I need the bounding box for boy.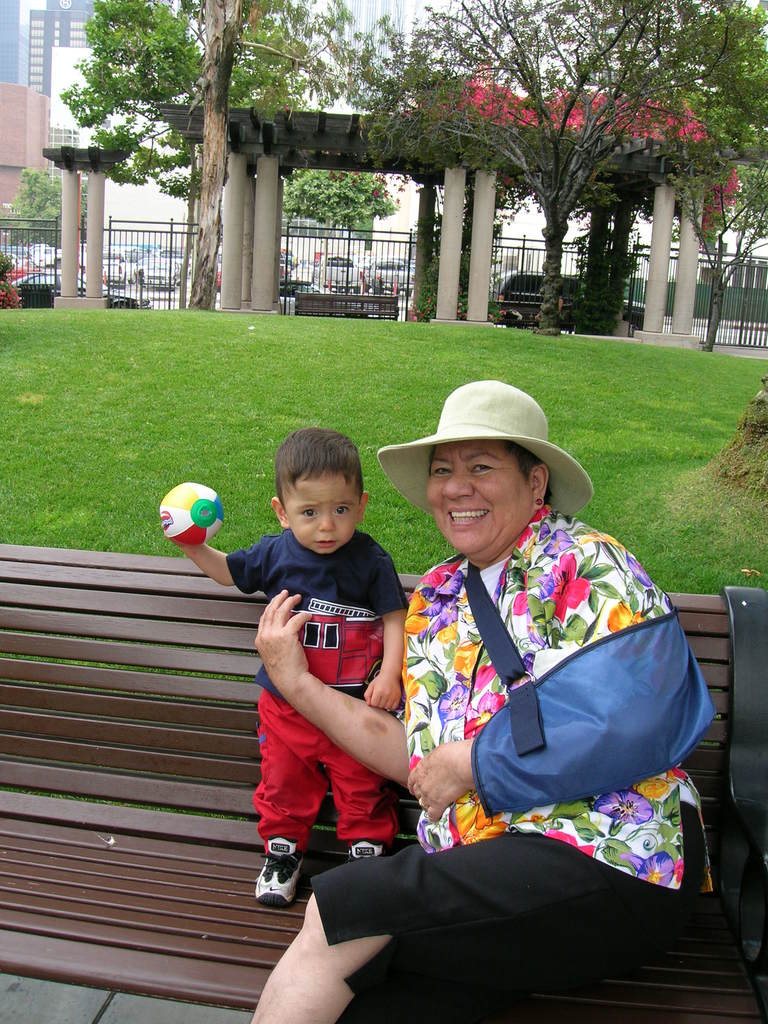
Here it is: <box>226,408,443,943</box>.
